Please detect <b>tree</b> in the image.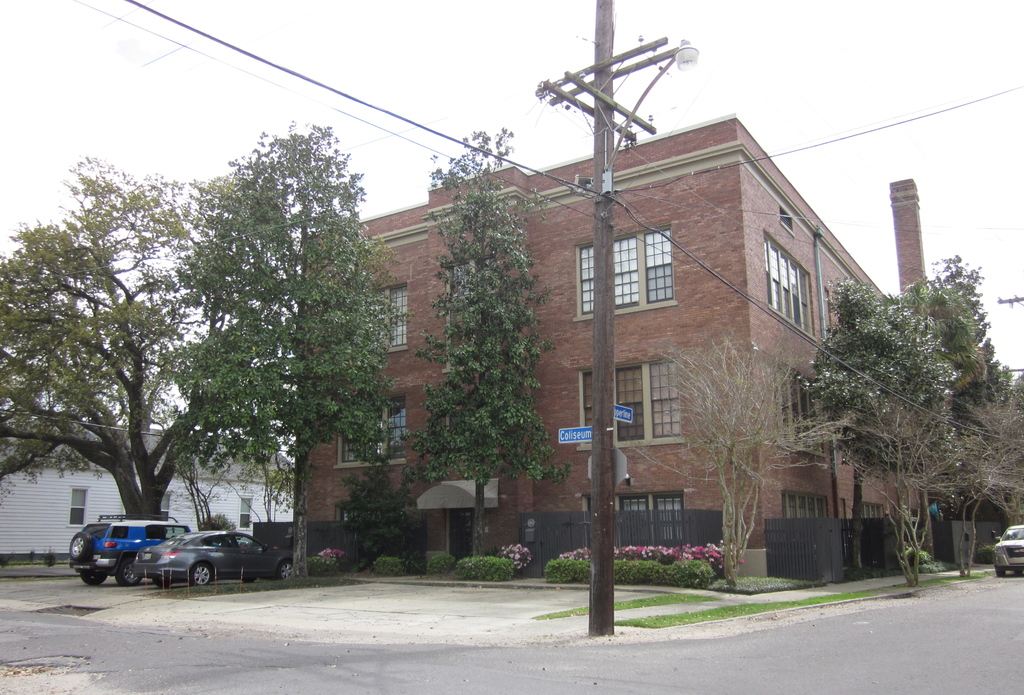
800, 251, 1023, 581.
